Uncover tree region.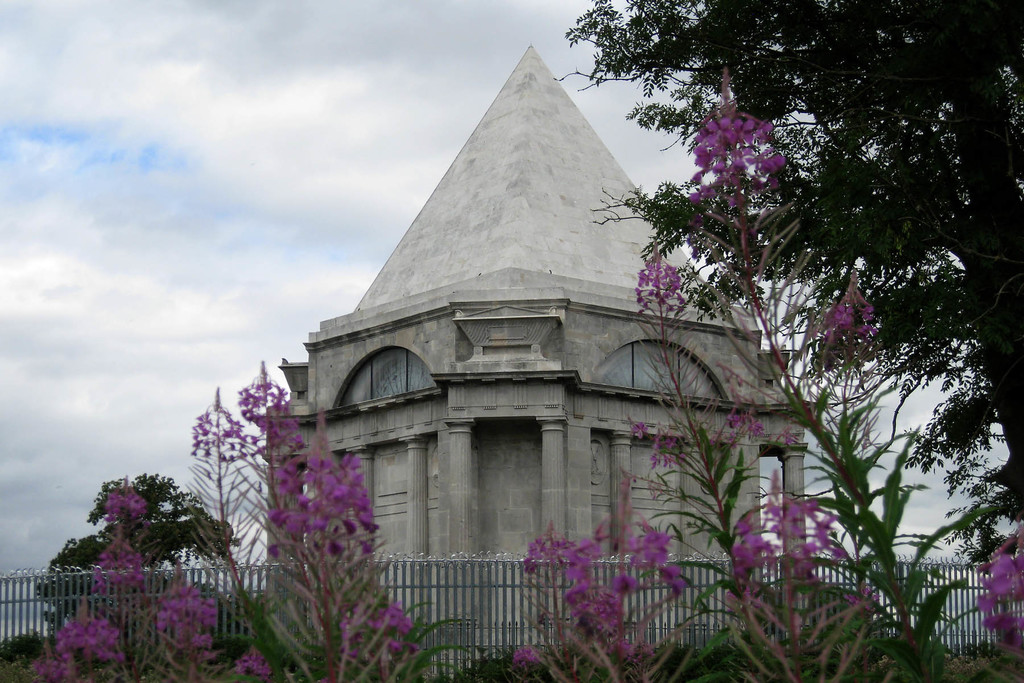
Uncovered: detection(43, 472, 245, 636).
